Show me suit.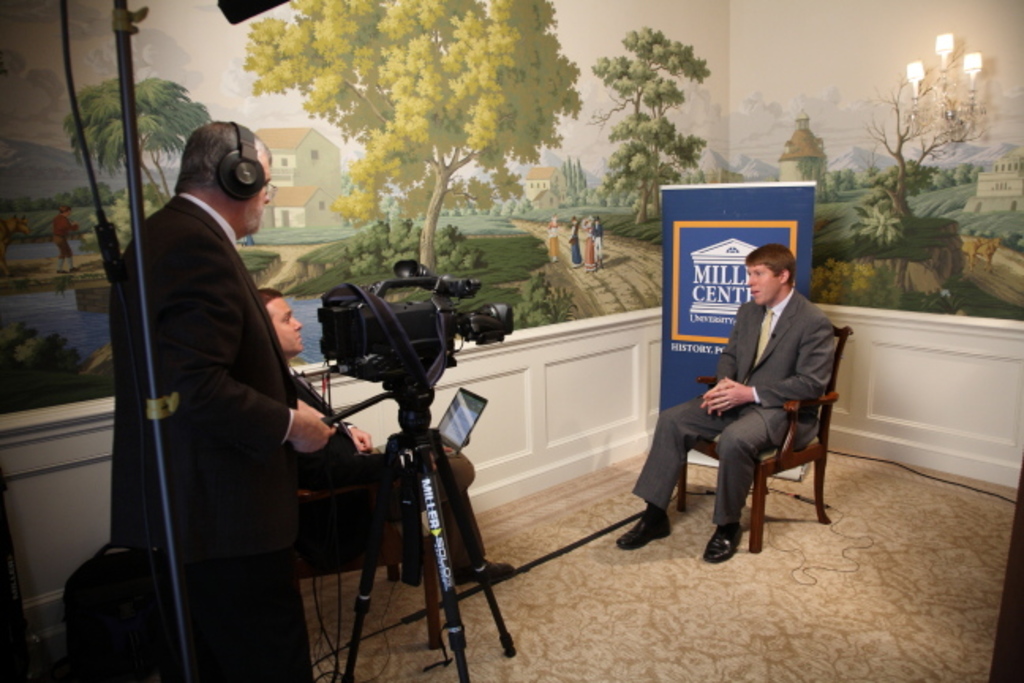
suit is here: <box>637,267,850,547</box>.
